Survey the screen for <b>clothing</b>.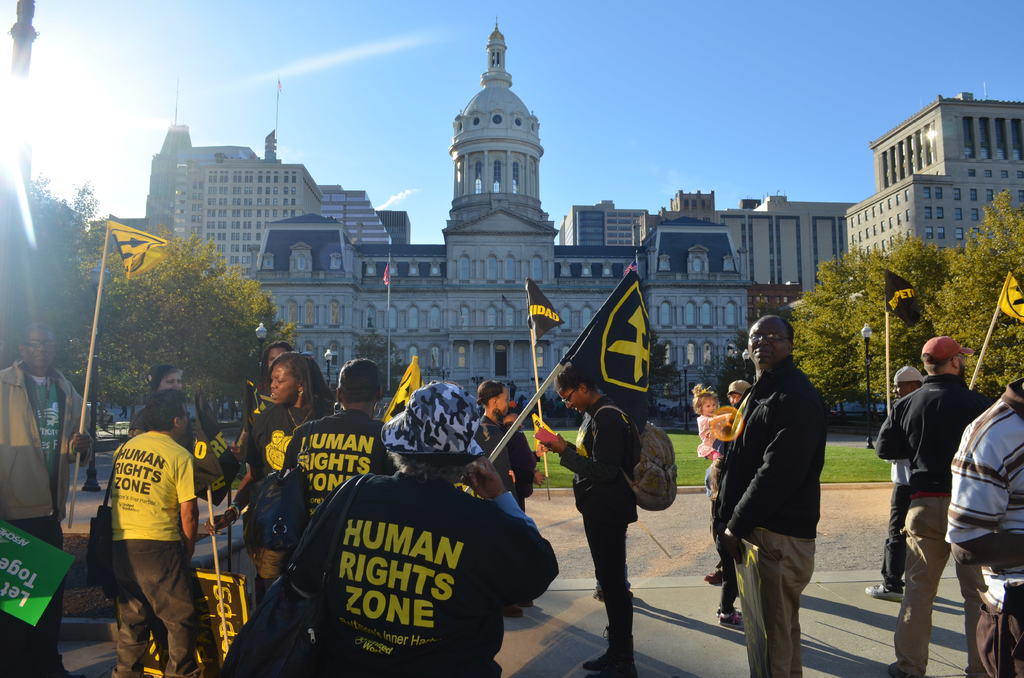
Survey found: region(84, 400, 202, 655).
